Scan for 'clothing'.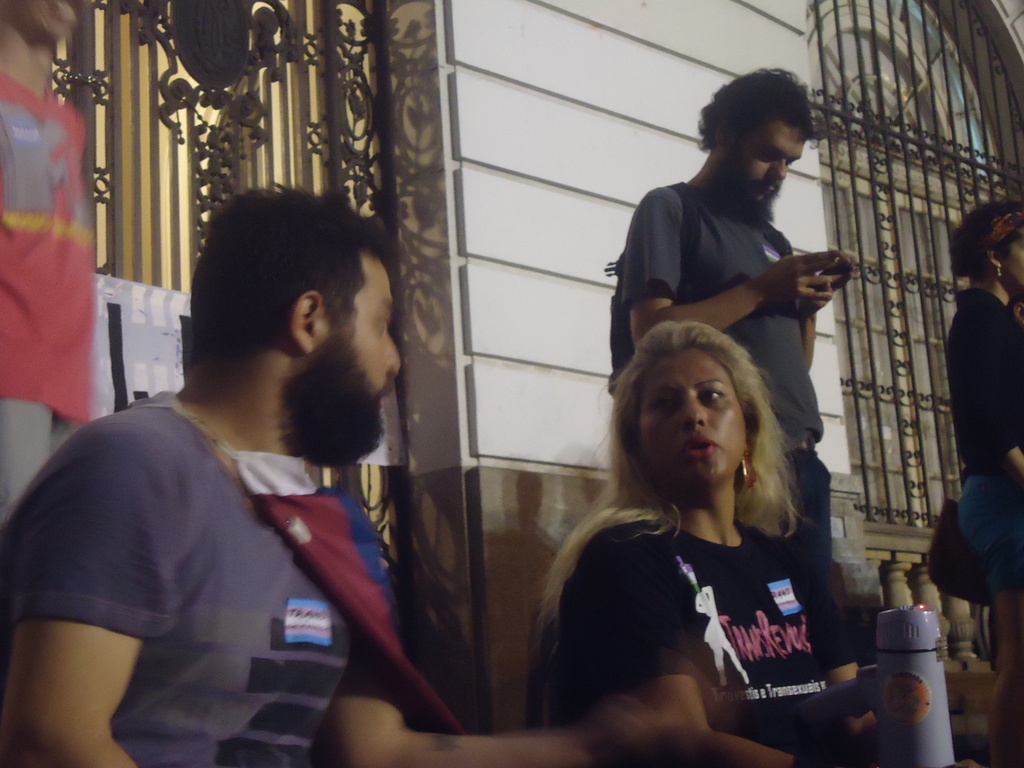
Scan result: <box>550,520,881,767</box>.
